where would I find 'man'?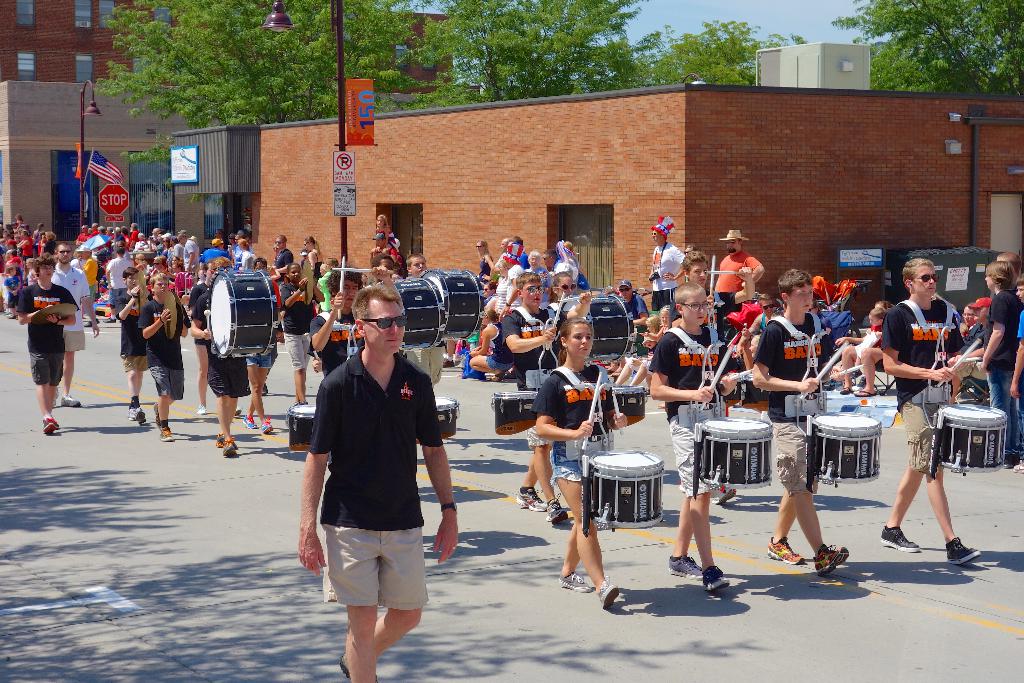
At x1=74 y1=222 x2=90 y2=242.
